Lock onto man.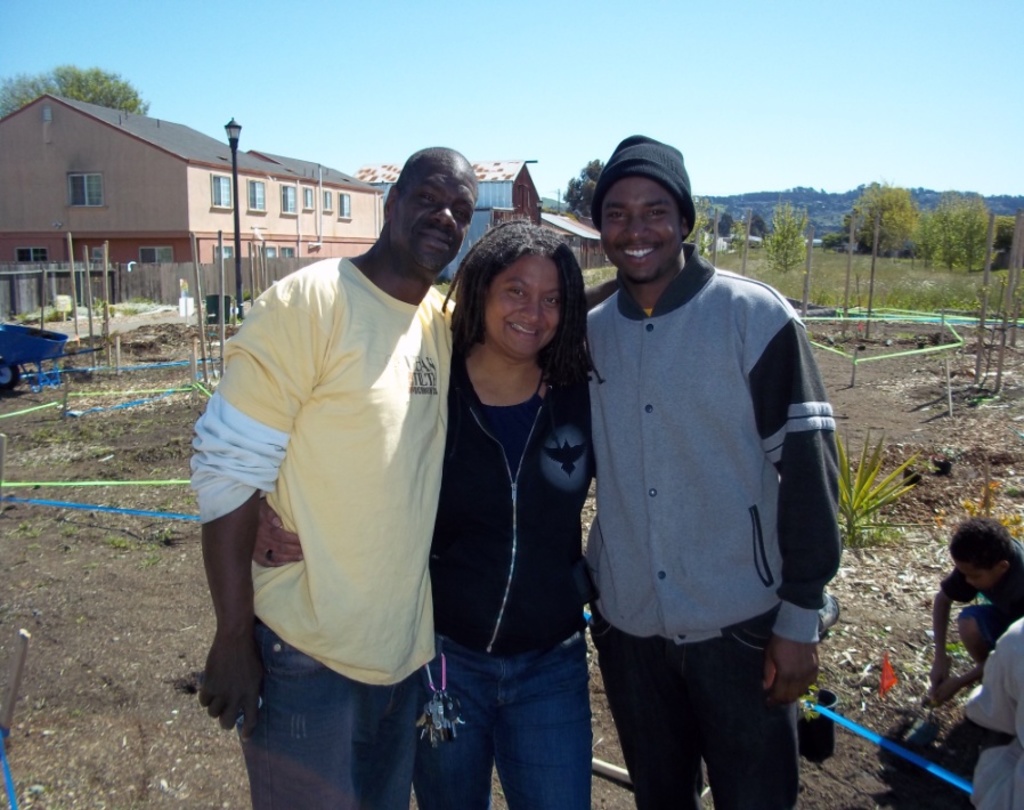
Locked: (x1=576, y1=132, x2=843, y2=809).
